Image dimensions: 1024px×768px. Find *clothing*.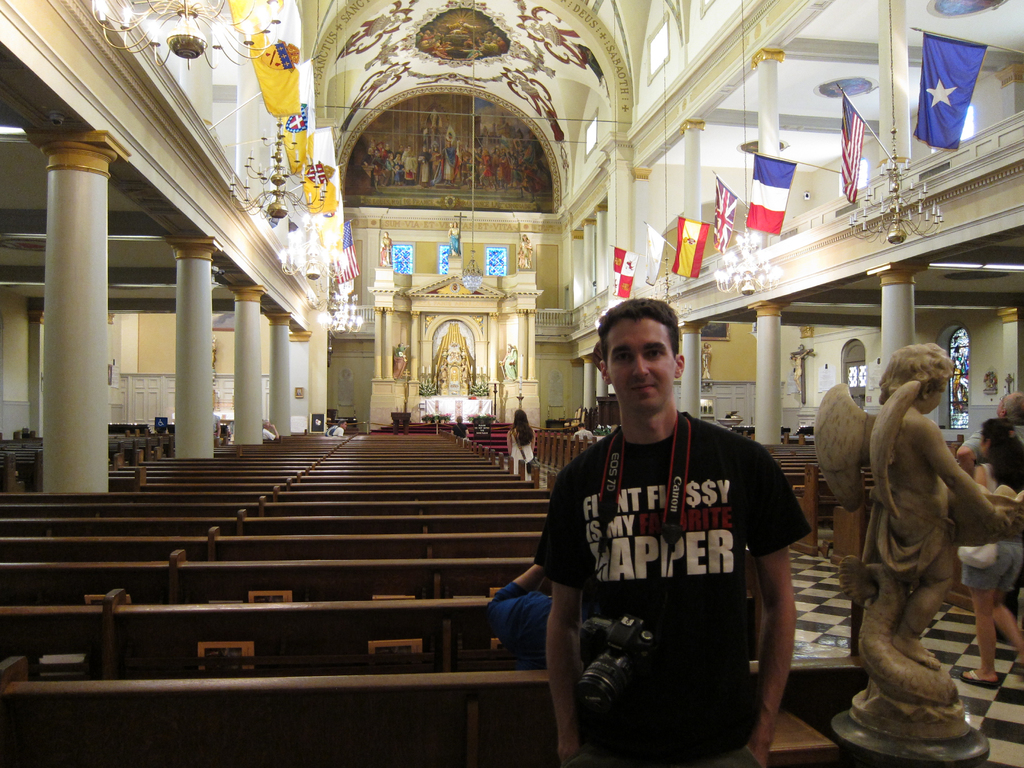
[264, 425, 275, 441].
